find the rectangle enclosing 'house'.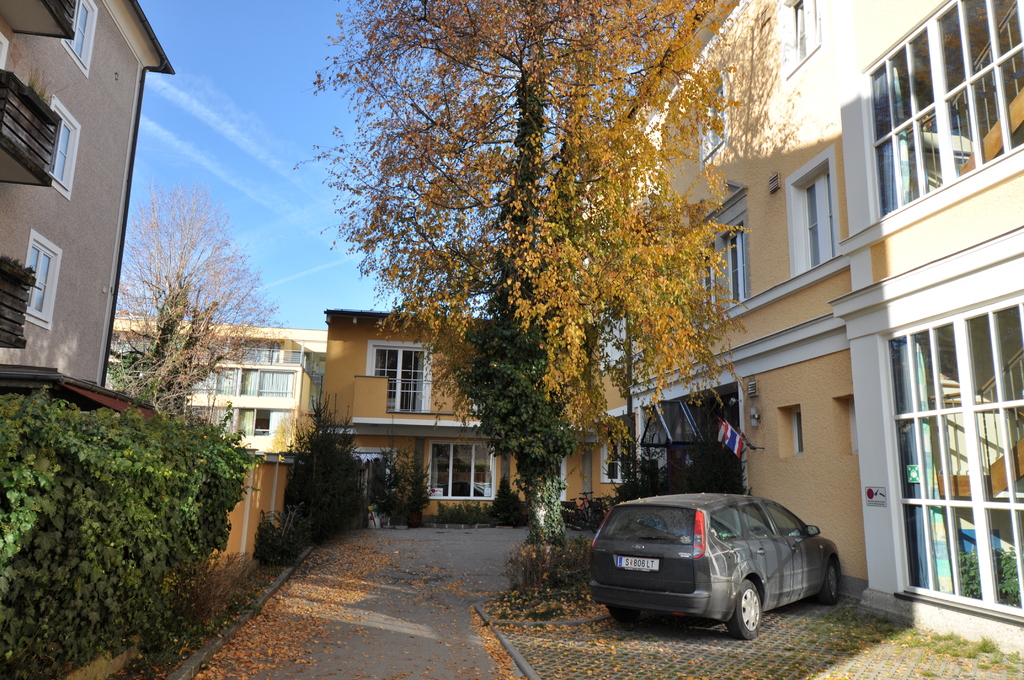
box=[106, 318, 328, 453].
